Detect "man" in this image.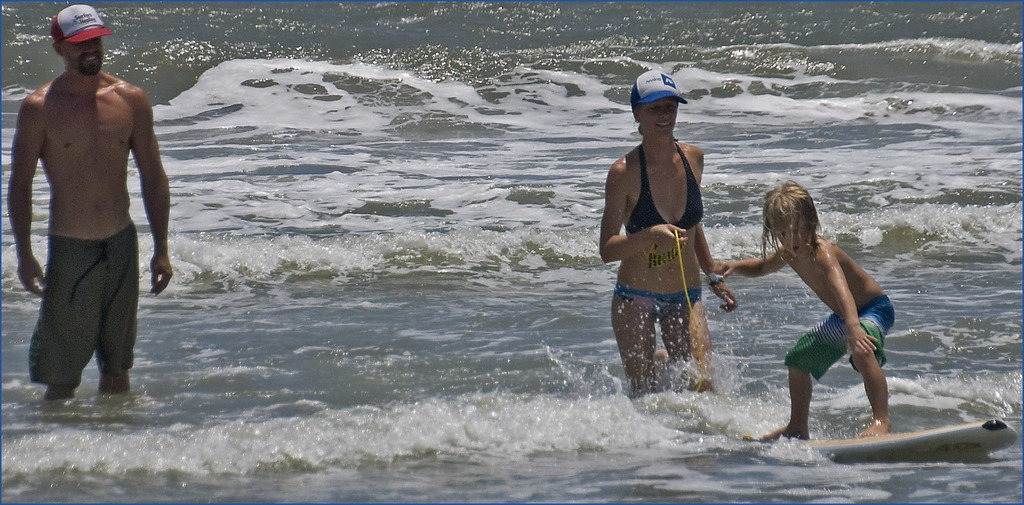
Detection: rect(11, 0, 163, 416).
